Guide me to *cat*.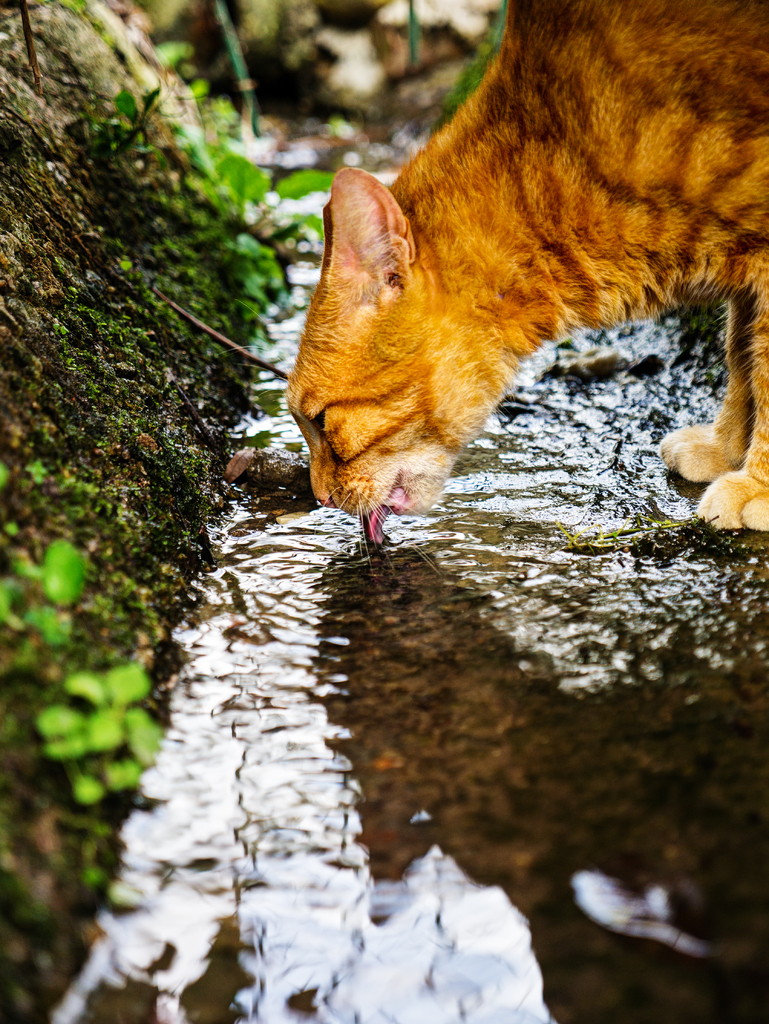
Guidance: region(286, 2, 767, 568).
